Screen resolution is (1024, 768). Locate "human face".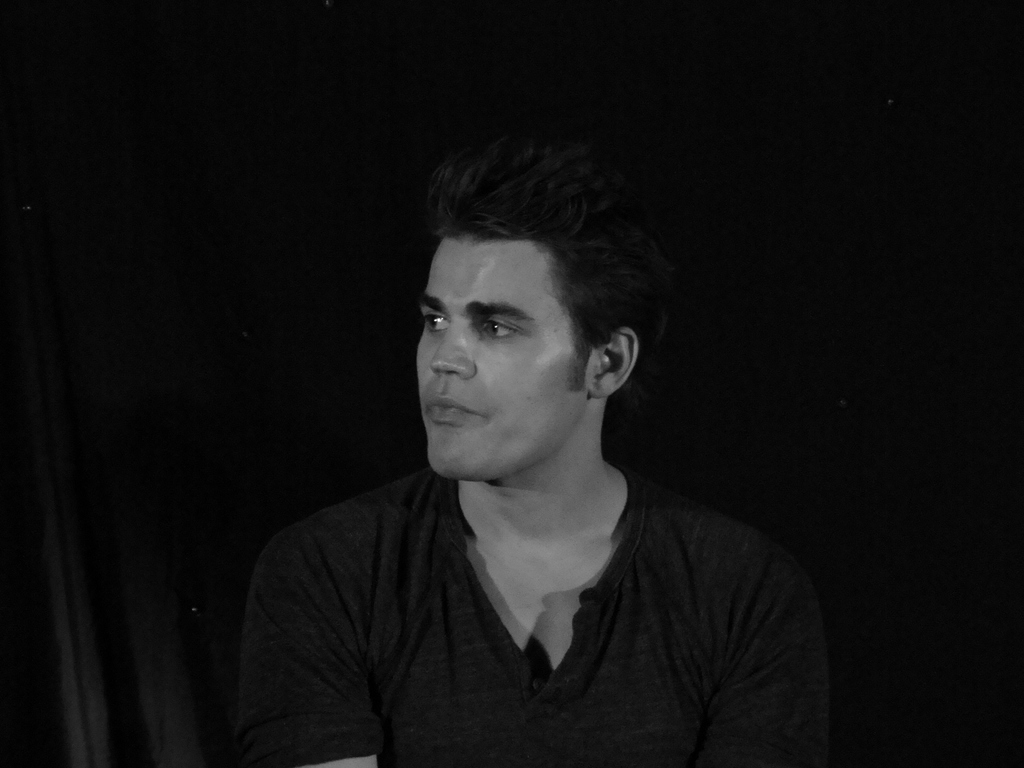
413, 239, 588, 477.
